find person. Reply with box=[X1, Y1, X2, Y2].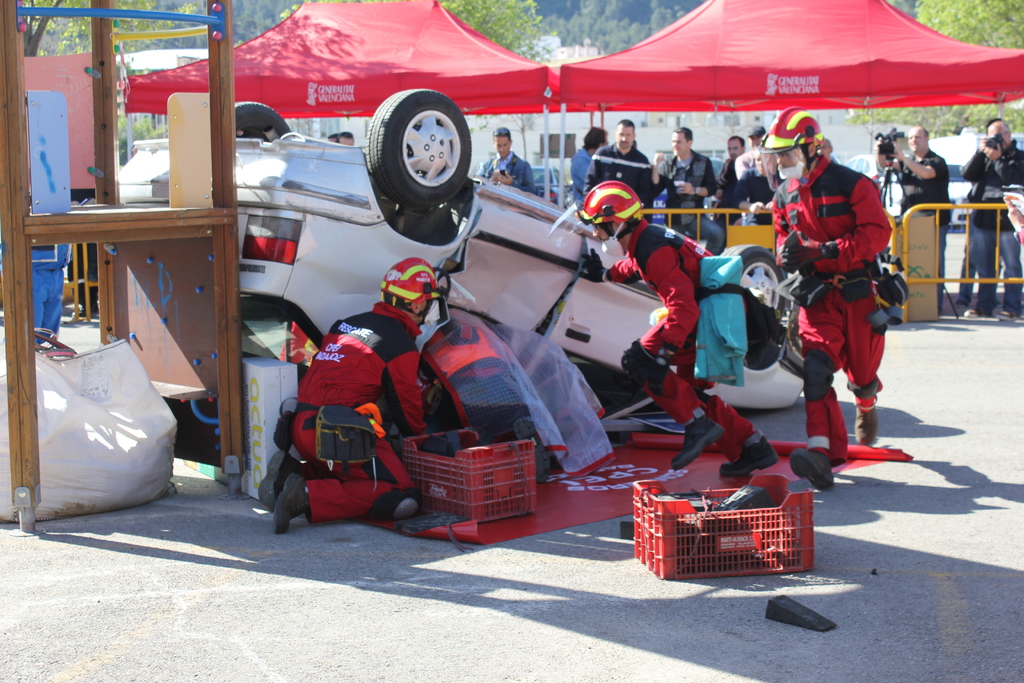
box=[728, 122, 788, 224].
